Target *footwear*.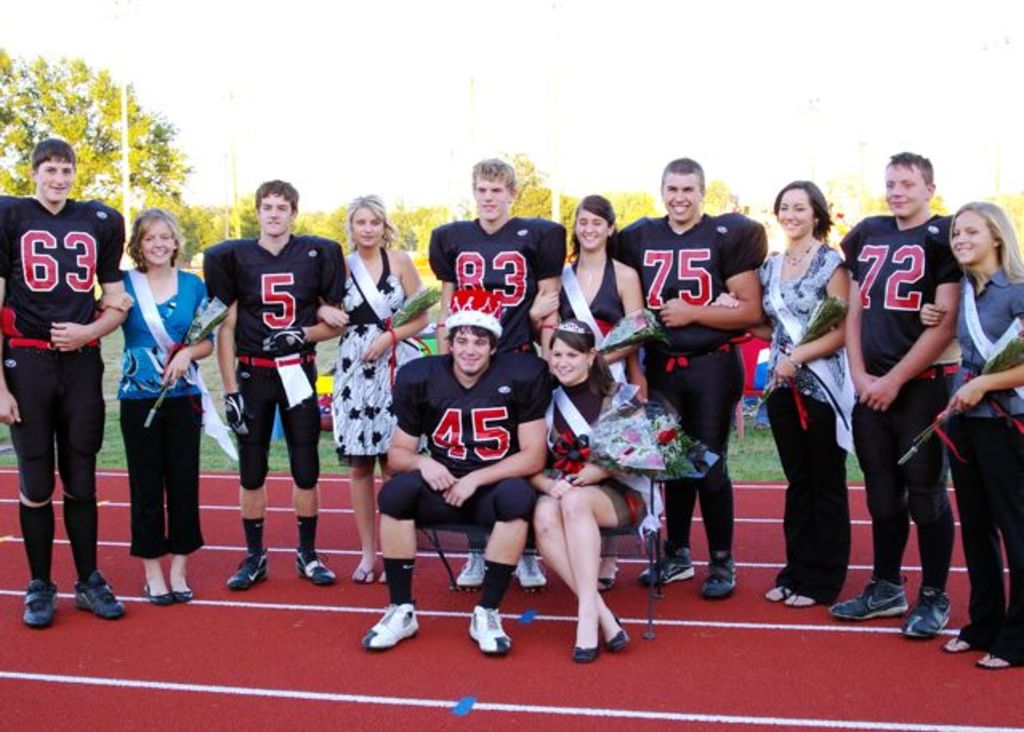
Target region: (left=646, top=545, right=692, bottom=580).
